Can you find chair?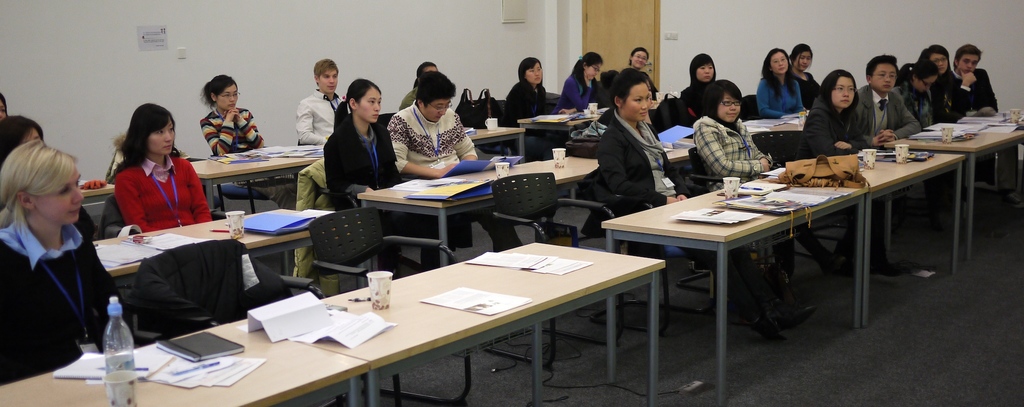
Yes, bounding box: <box>582,157,724,332</box>.
